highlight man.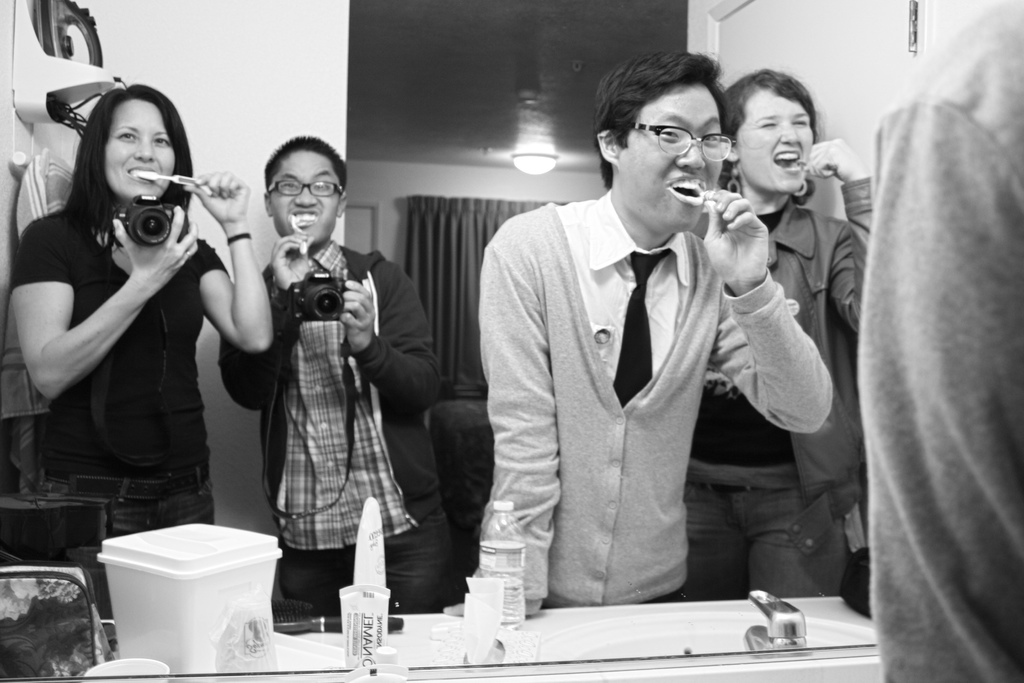
Highlighted region: (442,49,834,620).
